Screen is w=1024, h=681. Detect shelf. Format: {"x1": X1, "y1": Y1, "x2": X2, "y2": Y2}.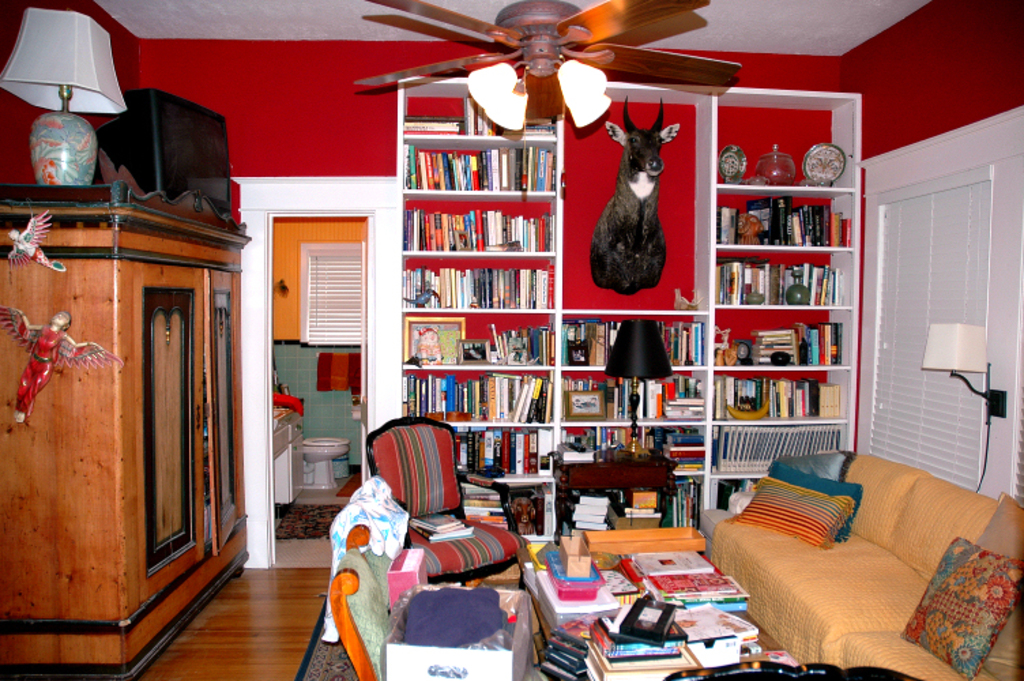
{"x1": 551, "y1": 421, "x2": 707, "y2": 477}.
